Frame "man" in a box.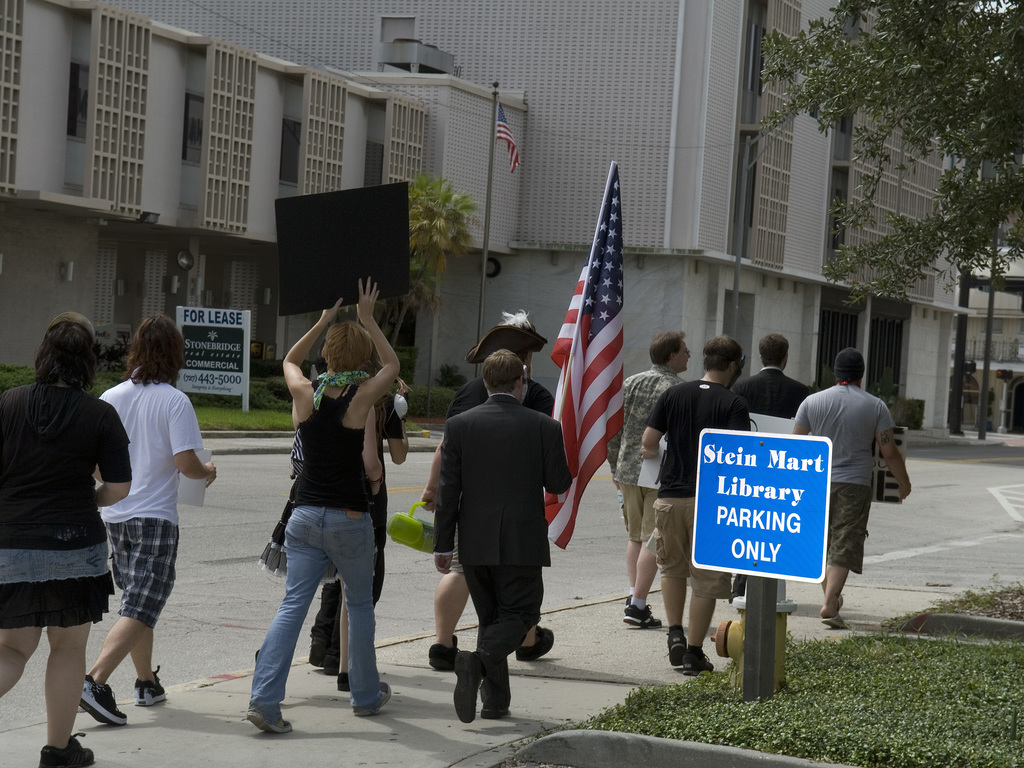
801:348:905:620.
